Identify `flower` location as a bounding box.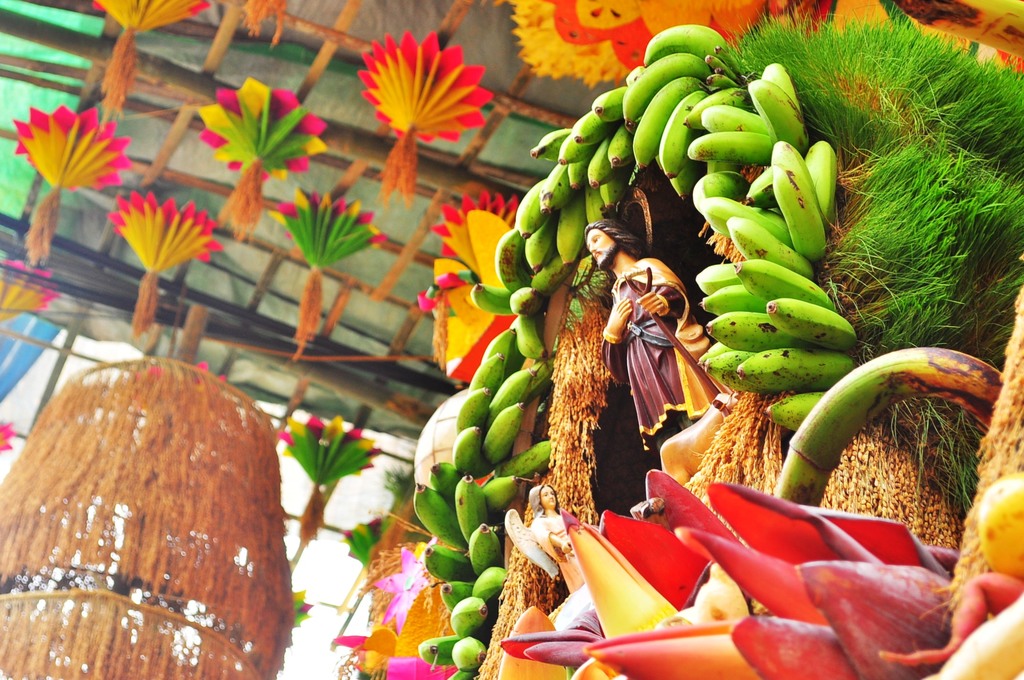
352 29 493 156.
